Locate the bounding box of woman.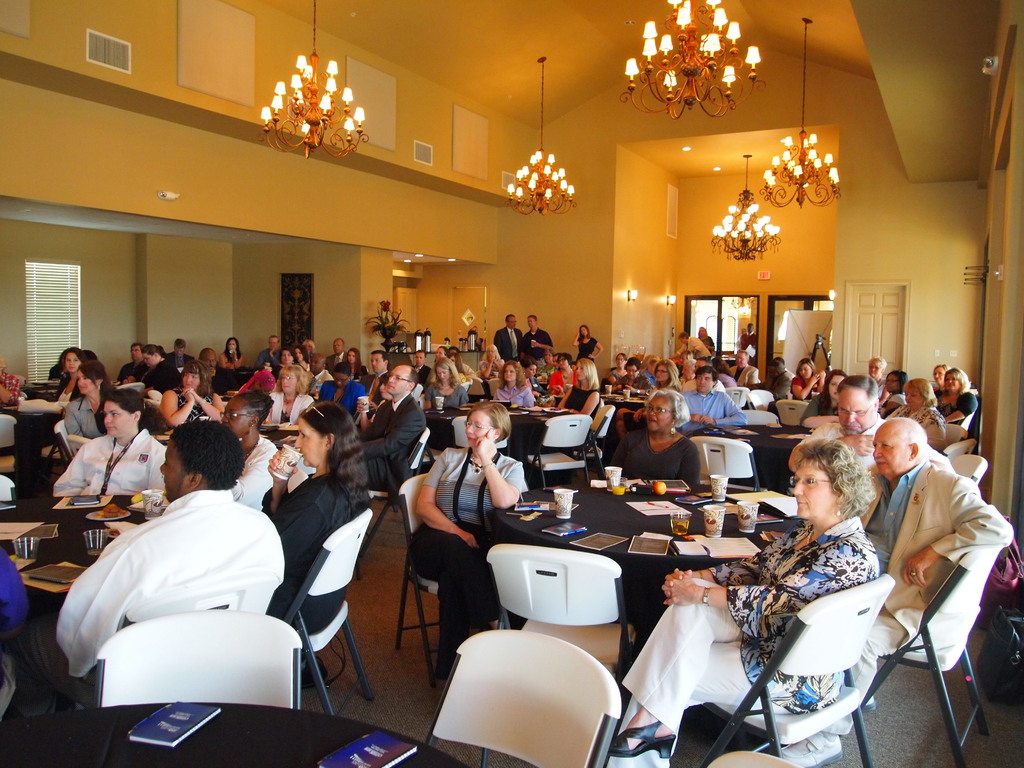
Bounding box: detection(66, 367, 108, 455).
